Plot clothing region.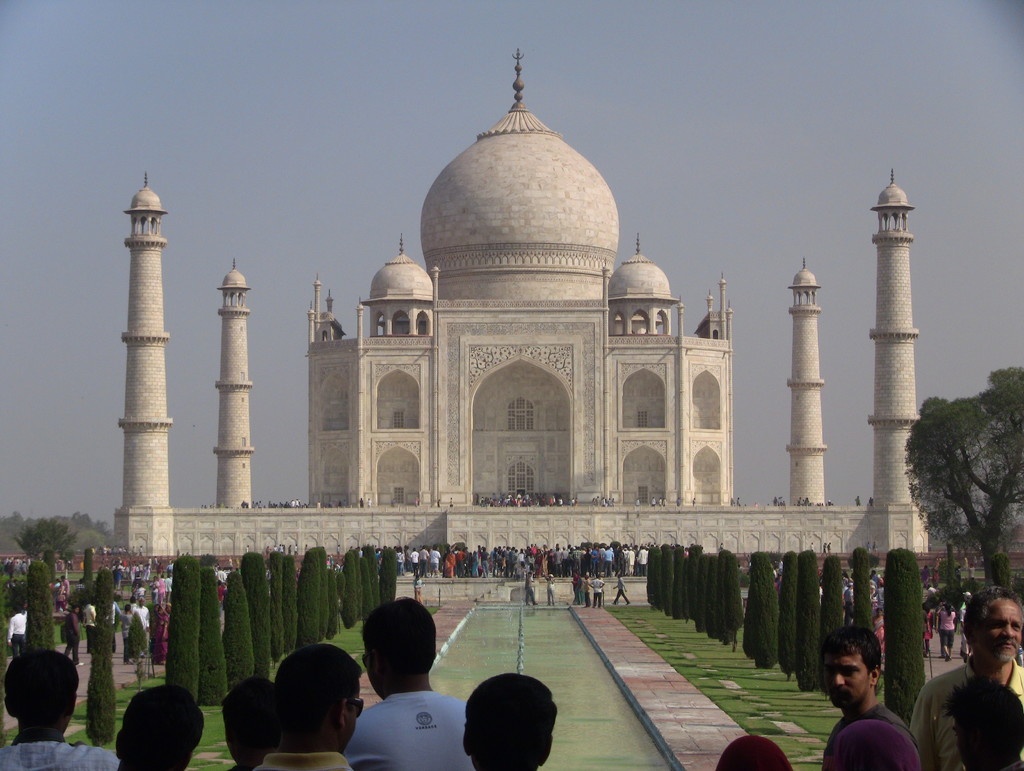
Plotted at left=824, top=543, right=829, bottom=554.
